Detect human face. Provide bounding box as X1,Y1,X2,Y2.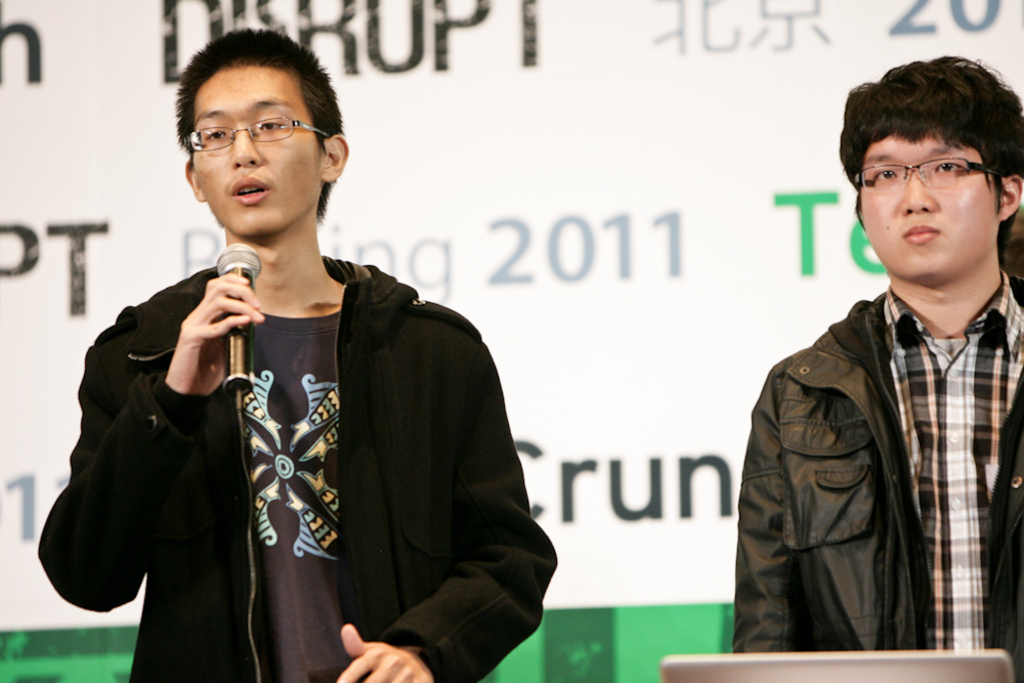
857,108,1000,288.
